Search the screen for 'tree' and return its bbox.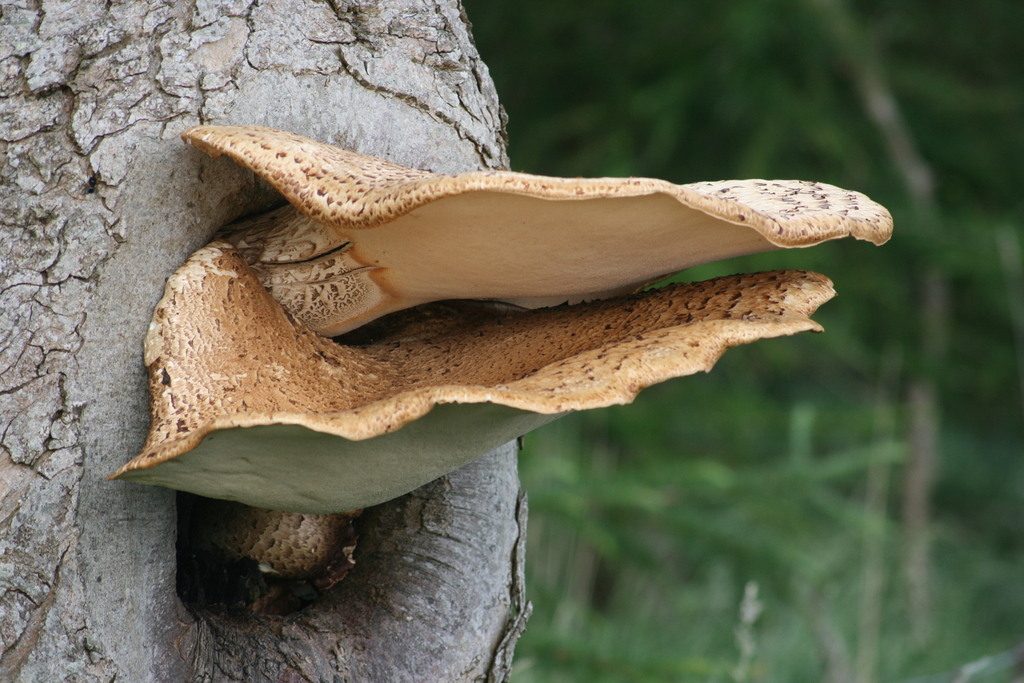
Found: BBox(0, 0, 536, 682).
